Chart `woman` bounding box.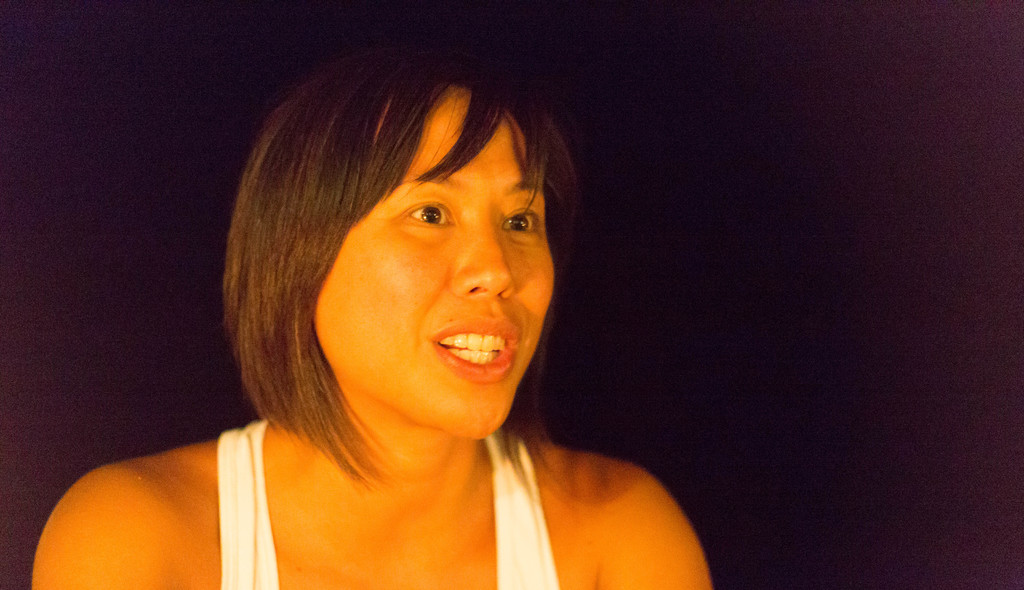
Charted: {"left": 70, "top": 36, "right": 739, "bottom": 589}.
